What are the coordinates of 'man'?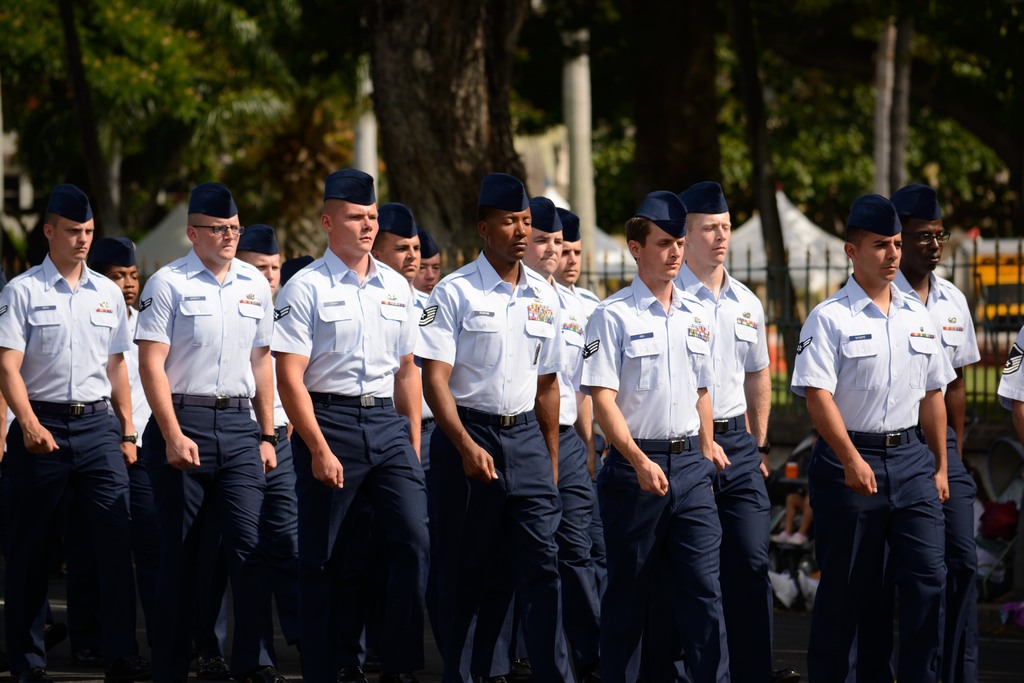
854,181,986,682.
